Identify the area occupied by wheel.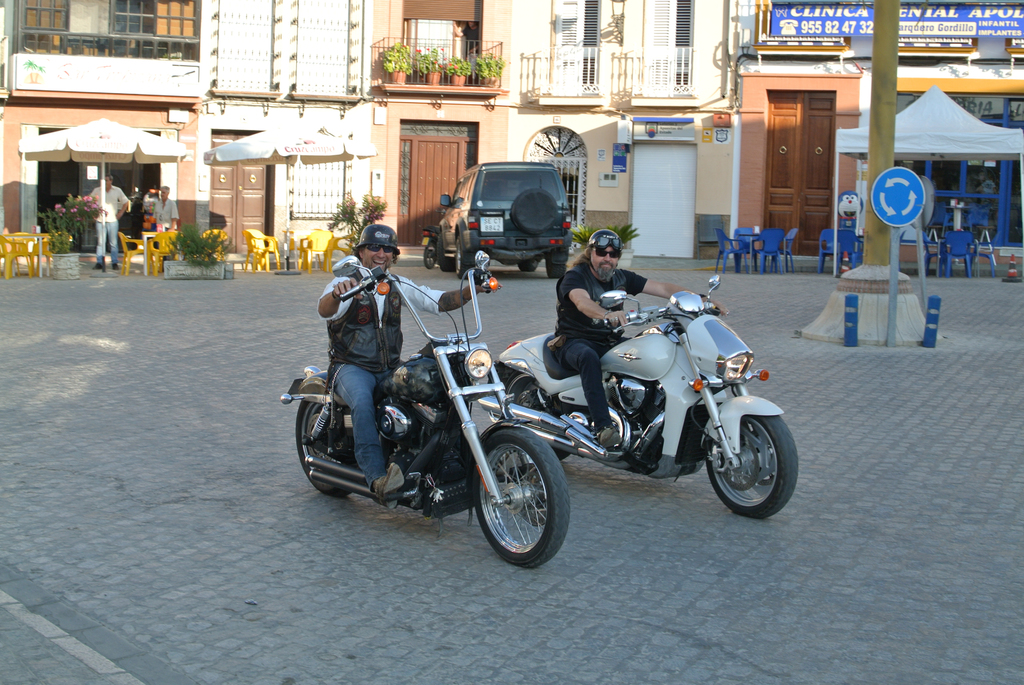
Area: bbox=[455, 235, 476, 279].
